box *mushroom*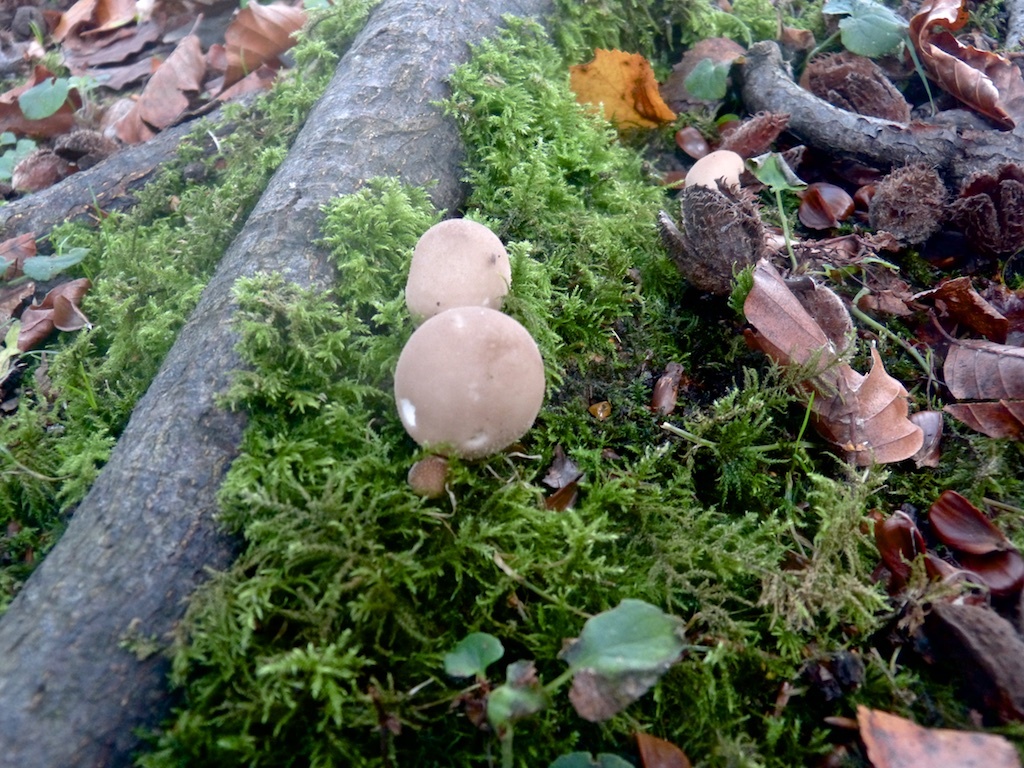
<box>386,303,553,506</box>
